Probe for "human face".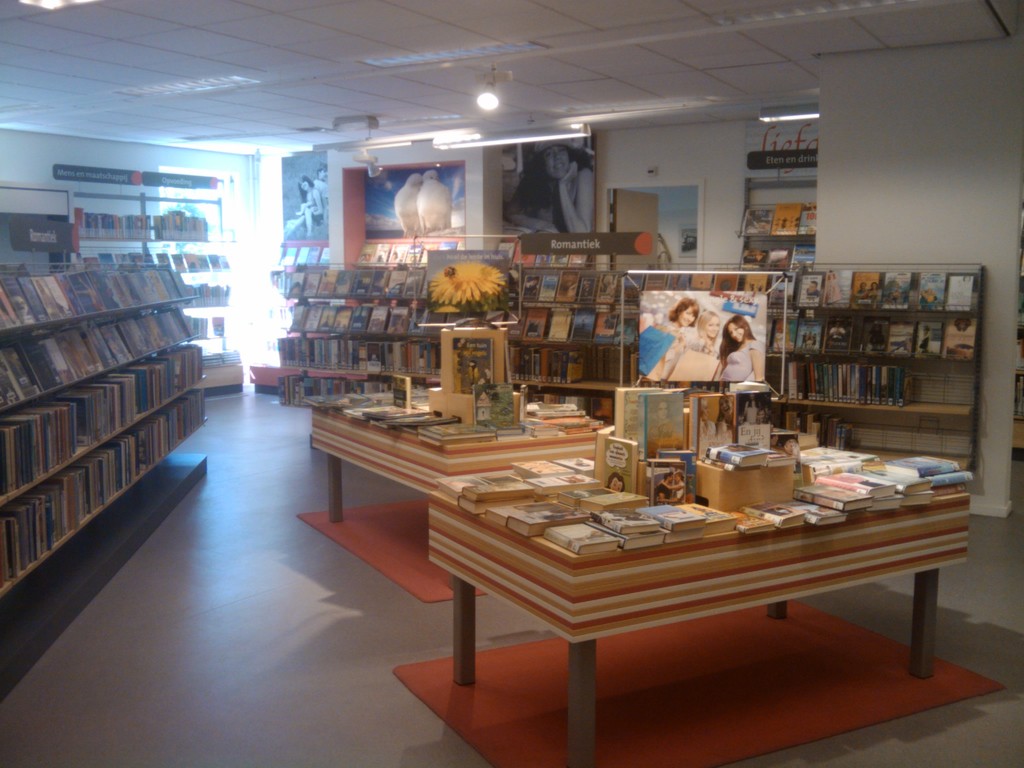
Probe result: bbox=(703, 316, 719, 338).
